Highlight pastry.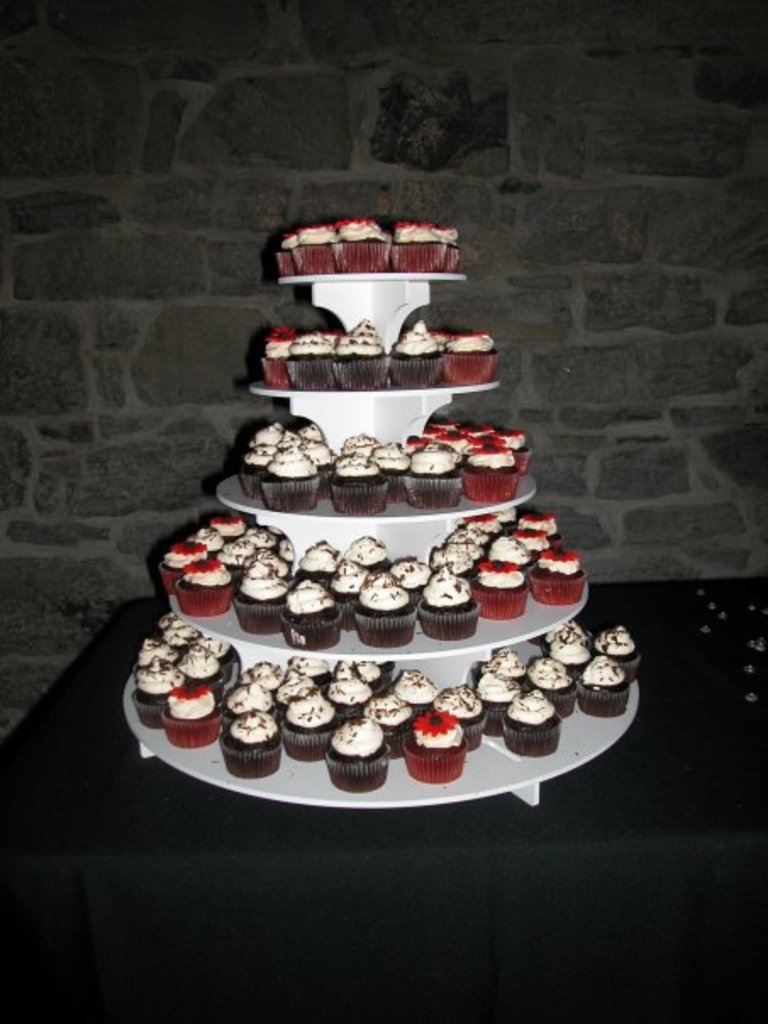
Highlighted region: locate(554, 627, 598, 676).
